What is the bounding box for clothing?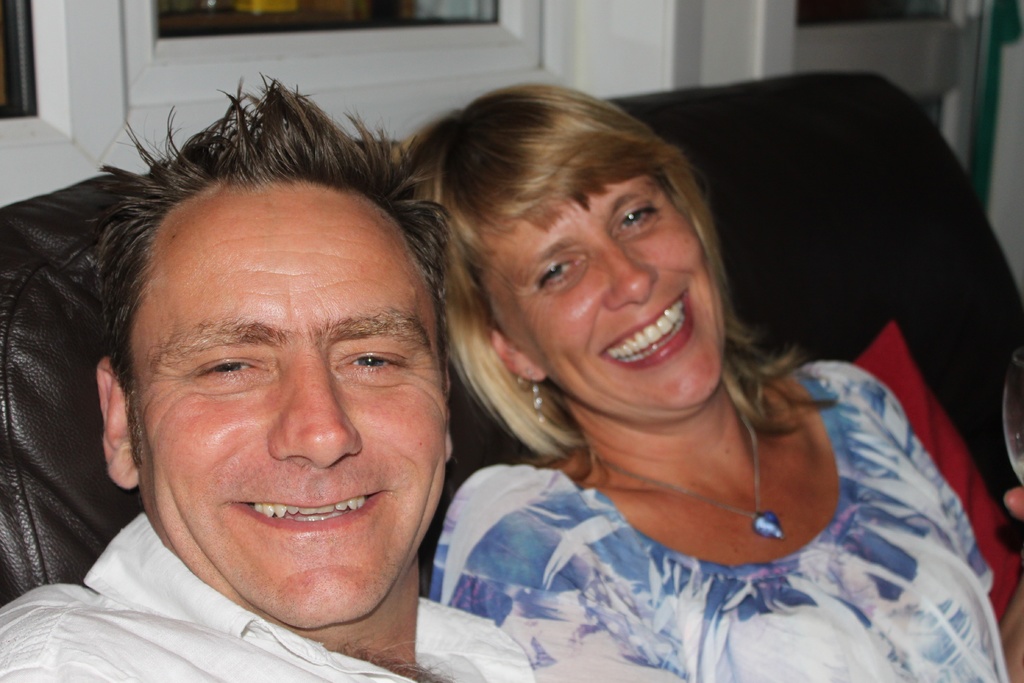
420 370 1000 657.
